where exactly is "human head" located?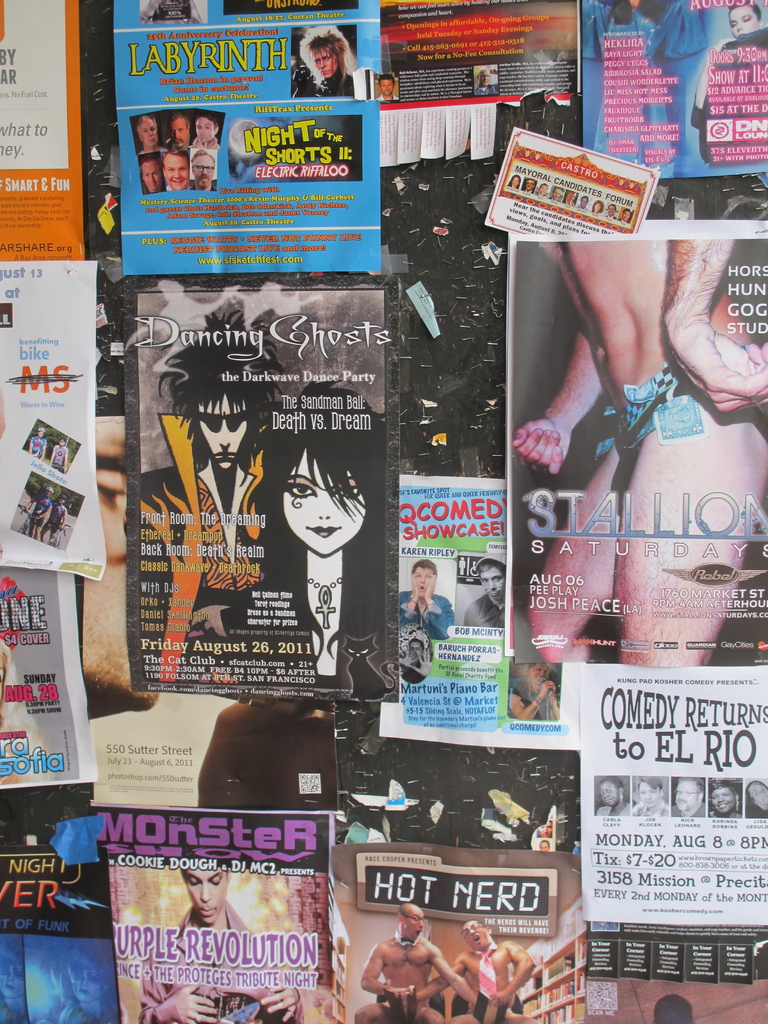
Its bounding box is BBox(36, 423, 46, 437).
